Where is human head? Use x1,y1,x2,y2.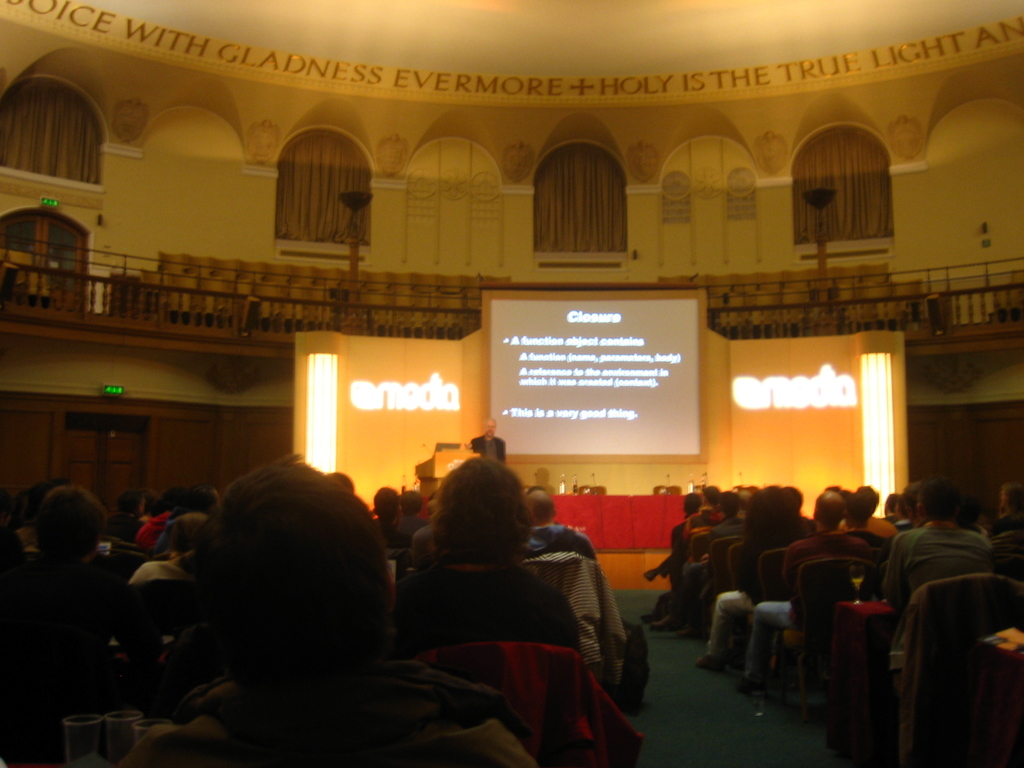
743,491,793,539.
